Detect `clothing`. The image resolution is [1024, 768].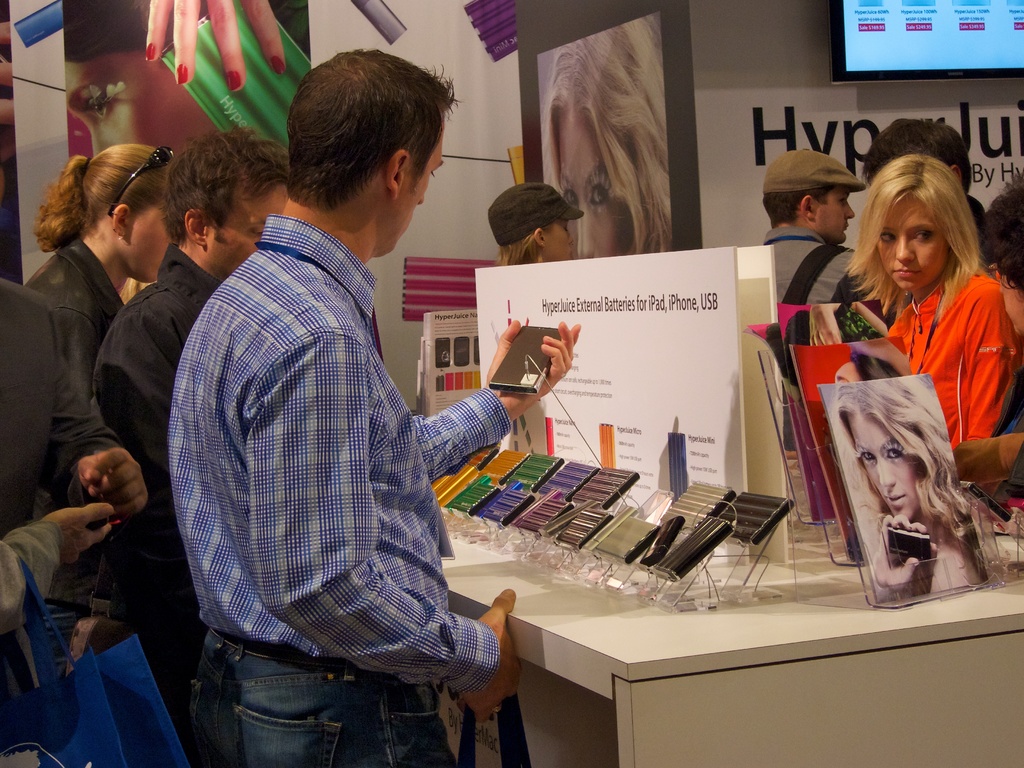
[86, 246, 242, 761].
